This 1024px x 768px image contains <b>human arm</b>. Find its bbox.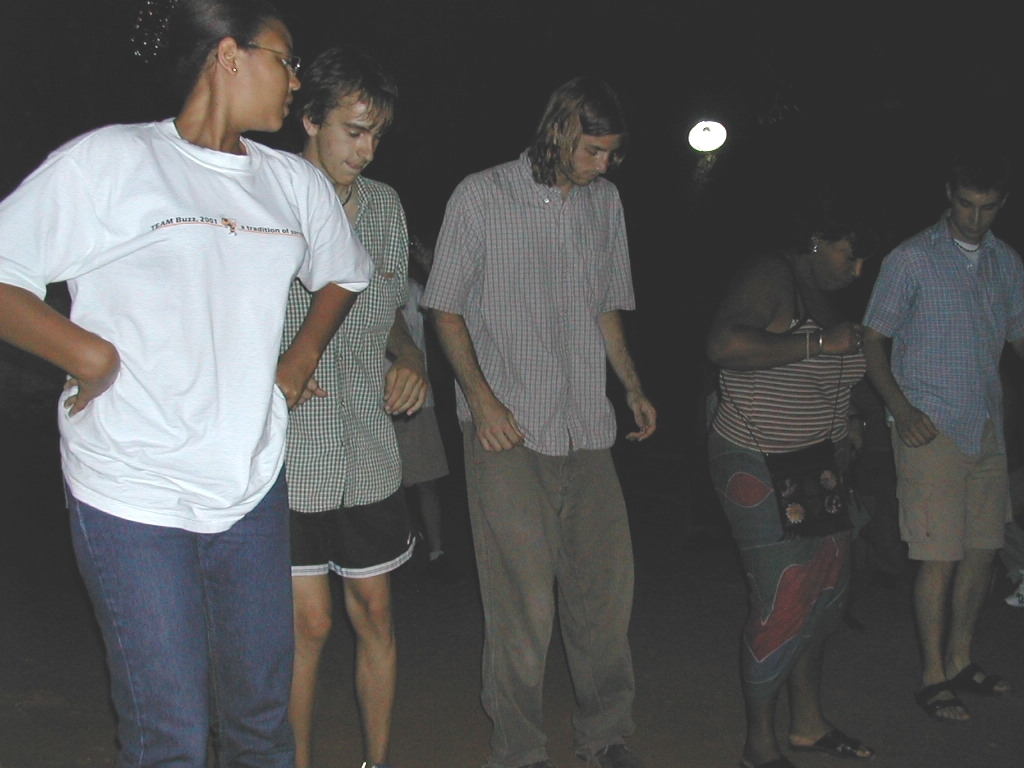
BBox(993, 233, 1023, 416).
